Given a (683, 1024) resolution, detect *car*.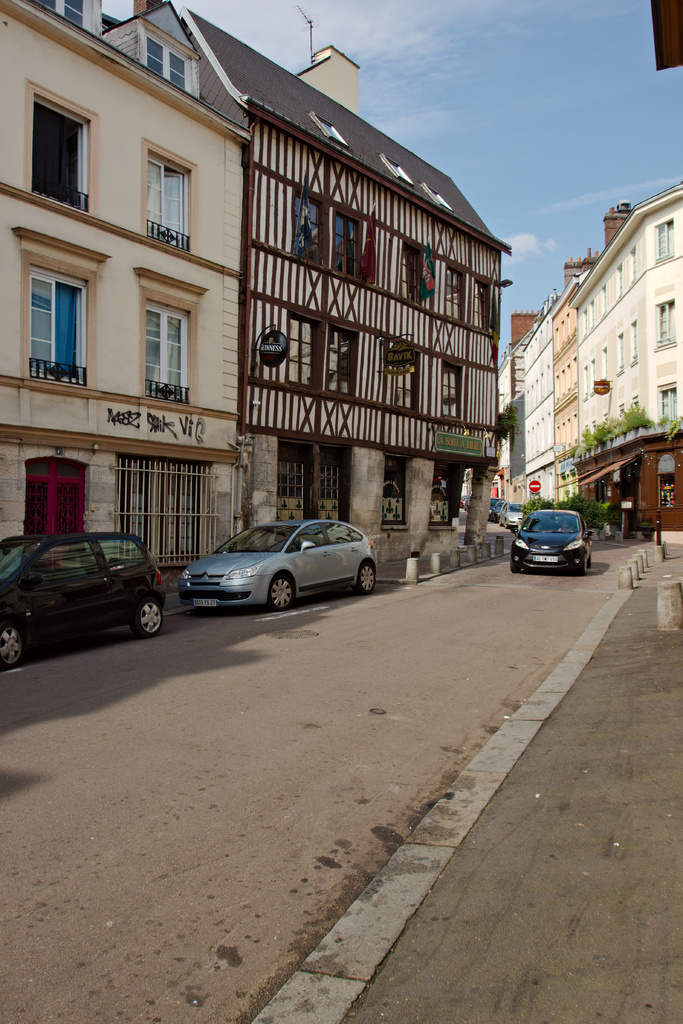
[502, 500, 591, 580].
